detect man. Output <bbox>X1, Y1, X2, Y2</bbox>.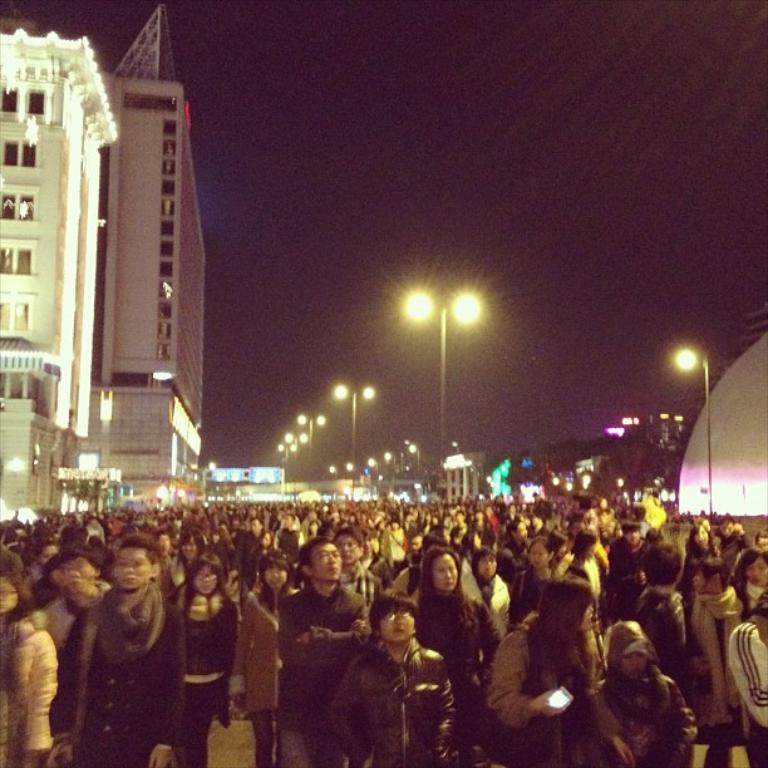
<bbox>55, 532, 186, 767</bbox>.
